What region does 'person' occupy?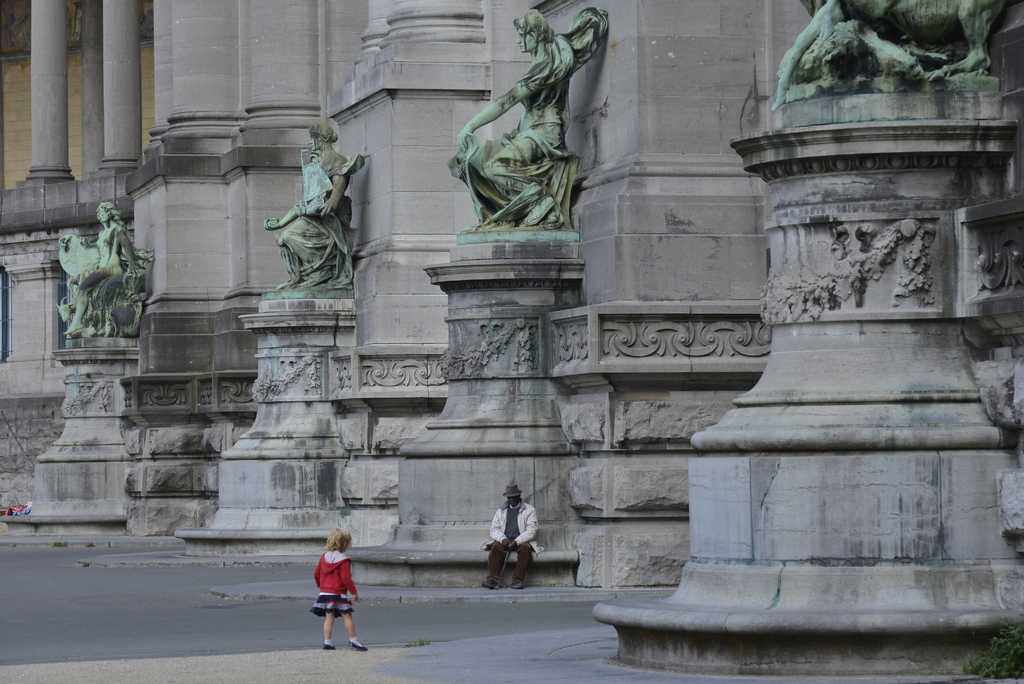
bbox(312, 530, 368, 651).
